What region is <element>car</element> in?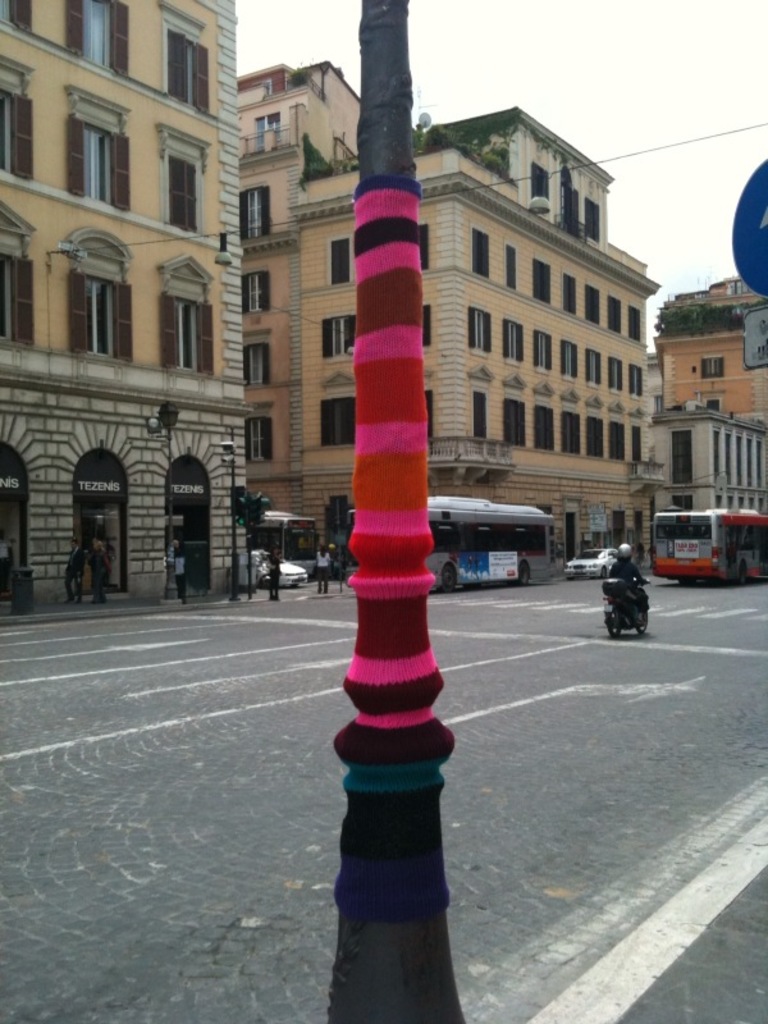
pyautogui.locateOnScreen(564, 540, 620, 577).
